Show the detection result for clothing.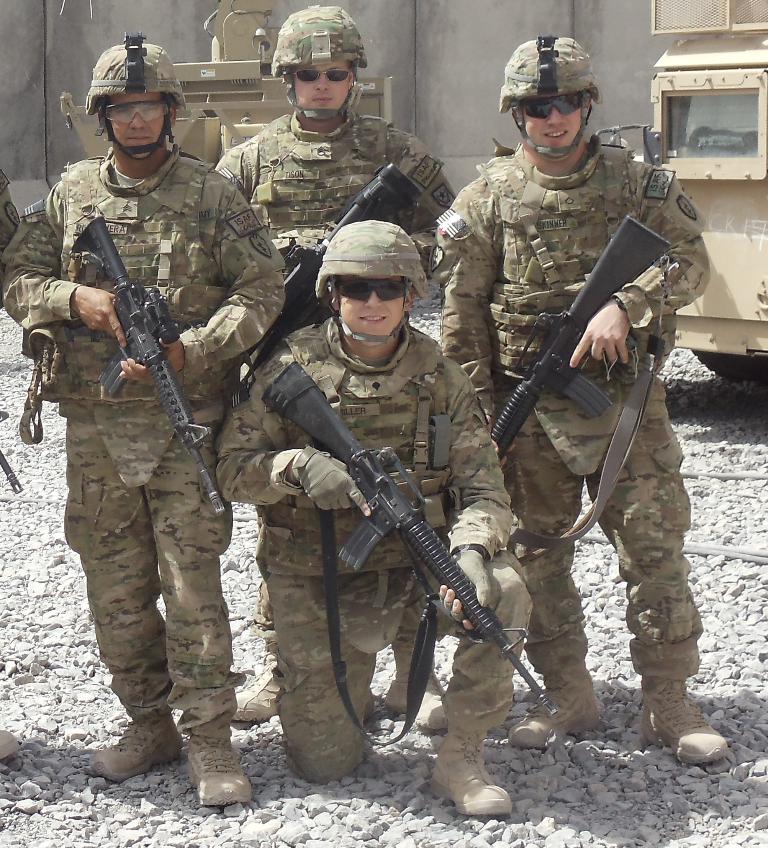
(0,171,30,314).
